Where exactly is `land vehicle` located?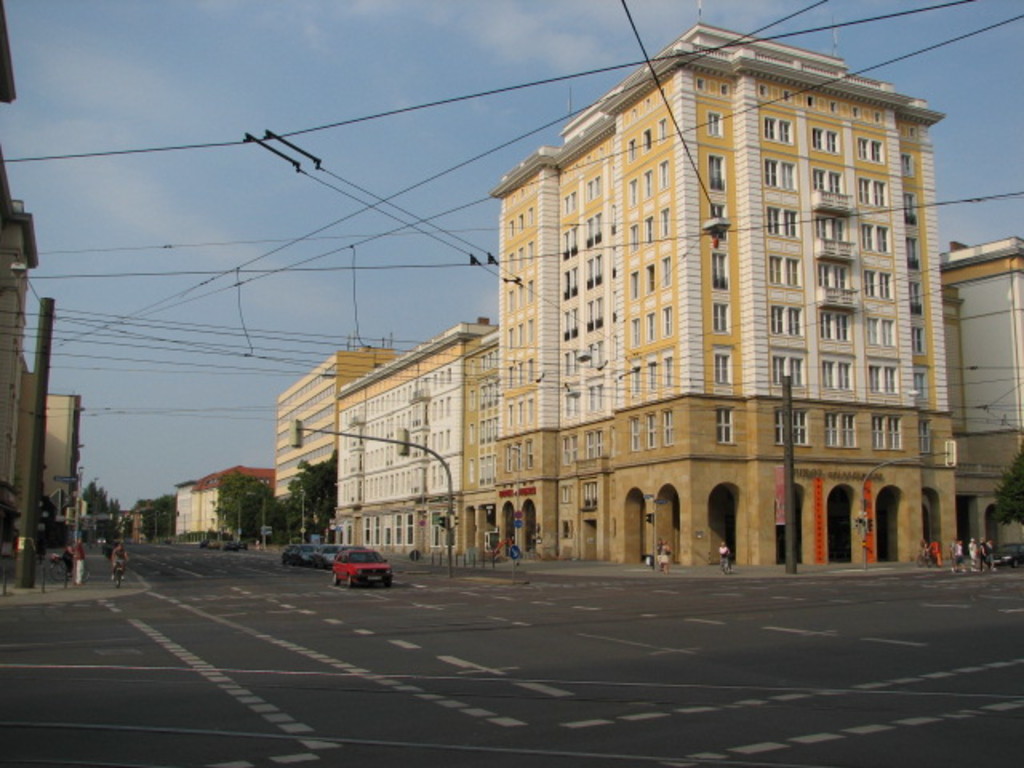
Its bounding box is [286,549,310,558].
